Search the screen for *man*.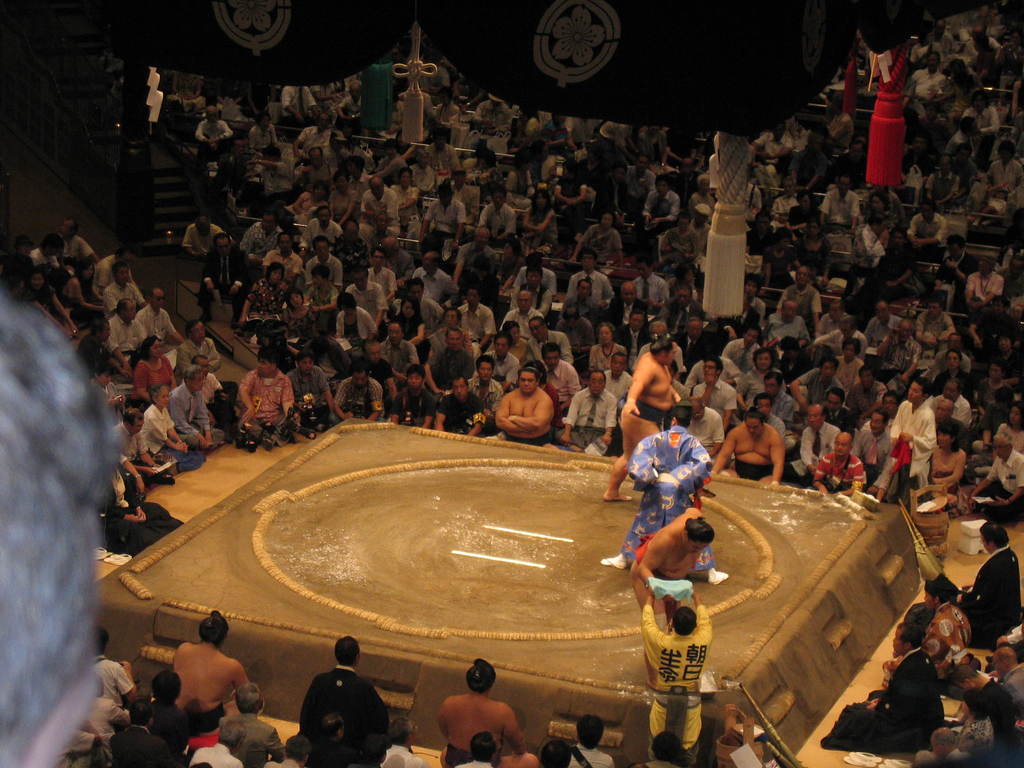
Found at x1=607, y1=334, x2=682, y2=502.
